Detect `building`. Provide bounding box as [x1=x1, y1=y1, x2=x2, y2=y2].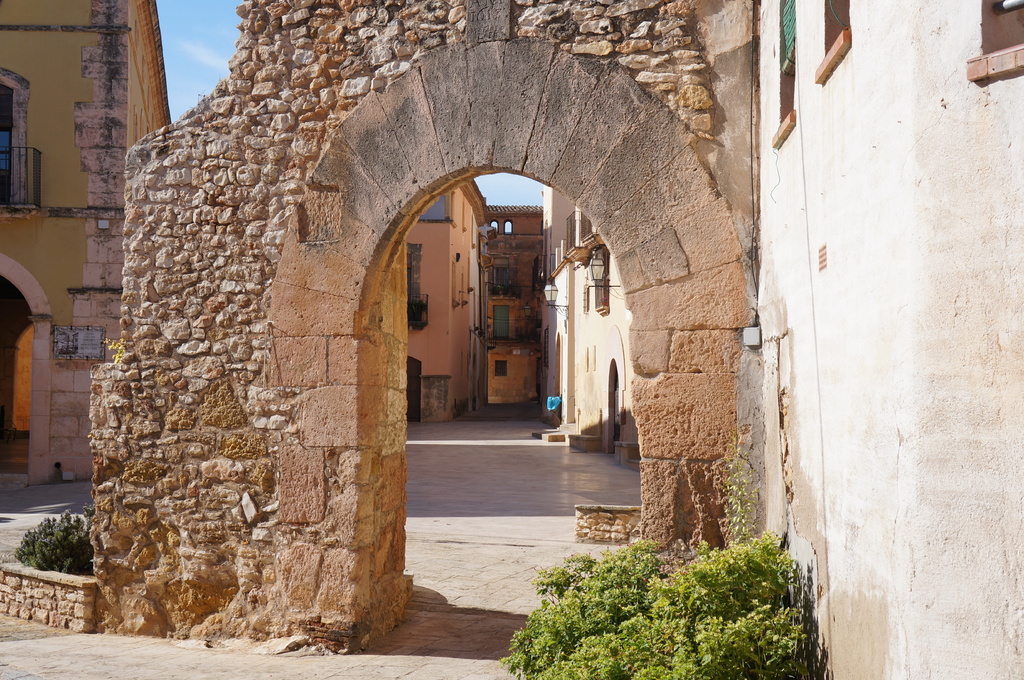
[x1=543, y1=176, x2=641, y2=473].
